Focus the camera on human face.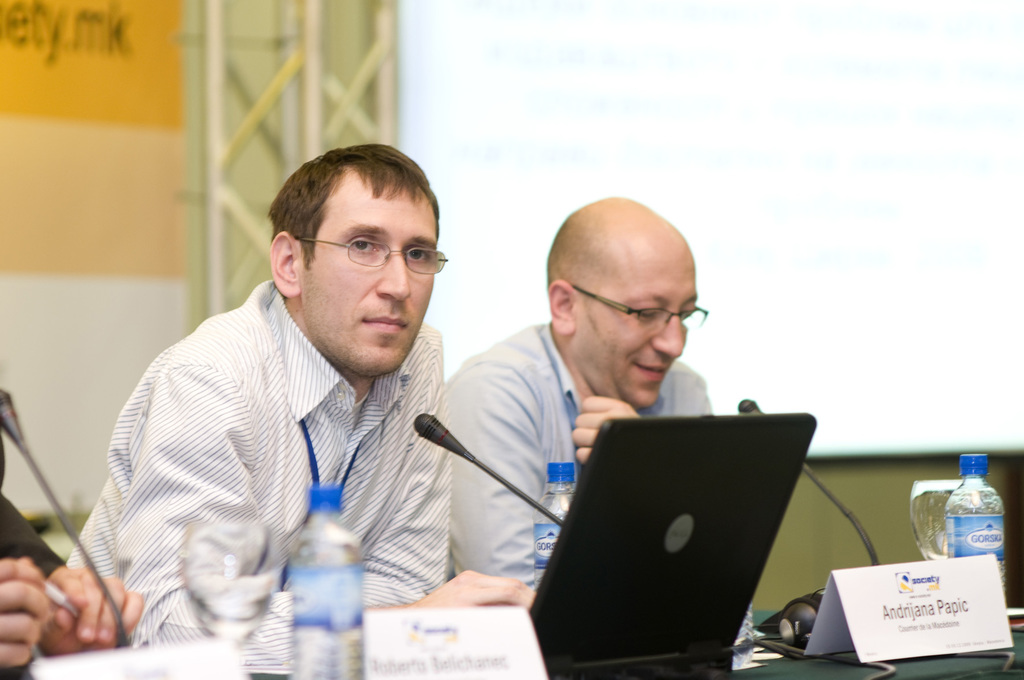
Focus region: (left=565, top=258, right=701, bottom=408).
